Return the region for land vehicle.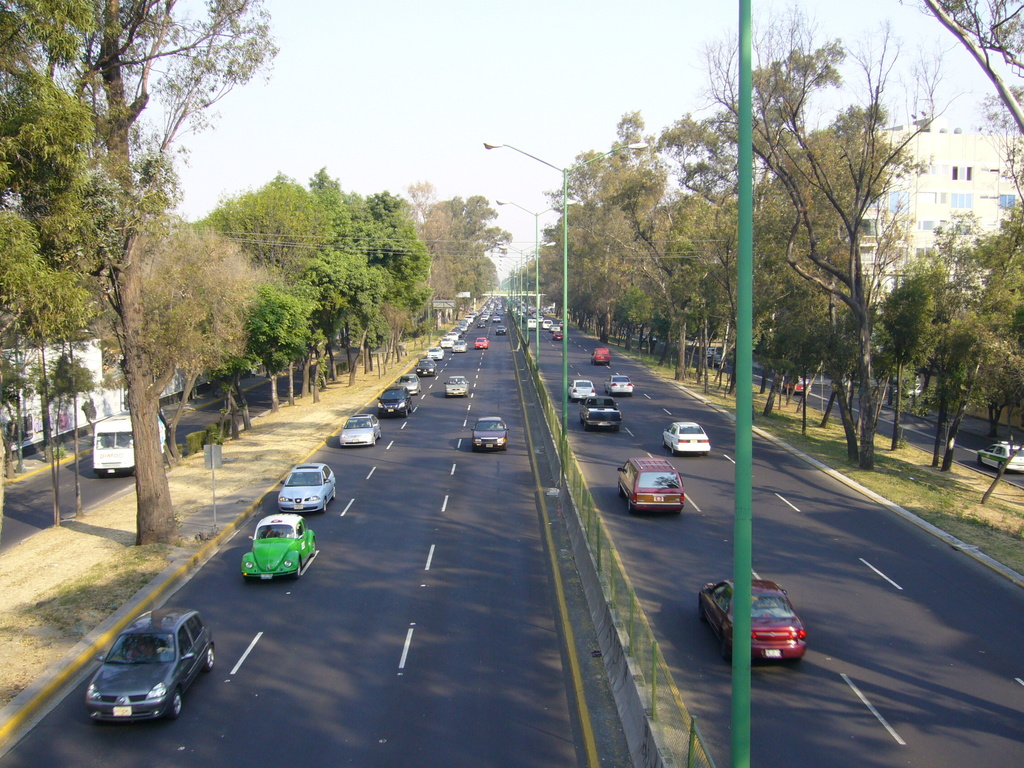
[239, 511, 317, 580].
